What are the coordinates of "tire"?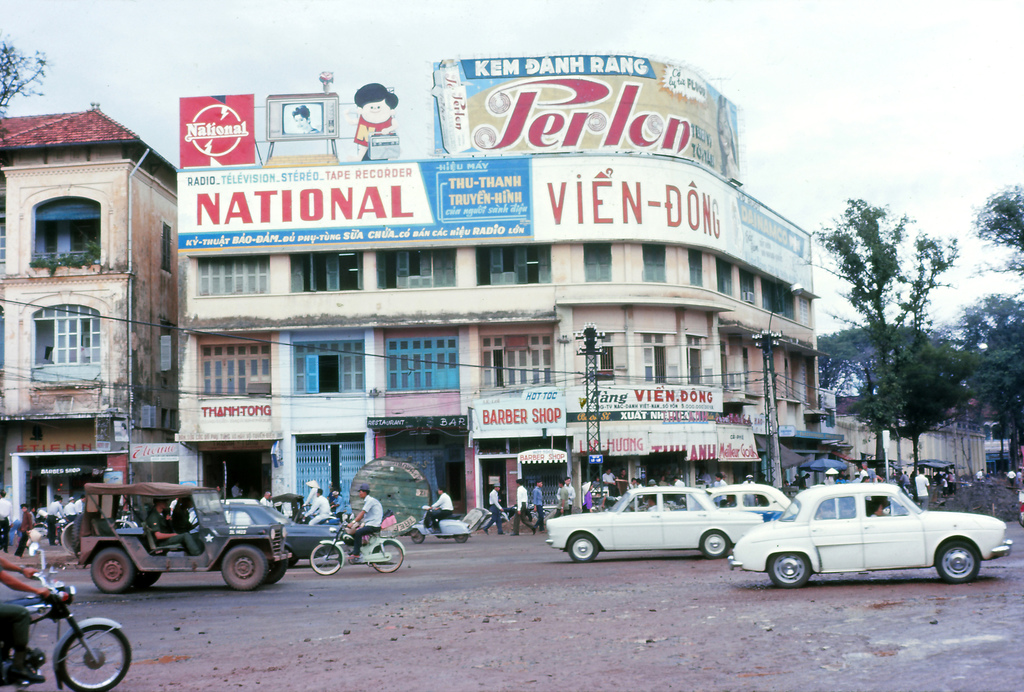
bbox=(265, 560, 287, 585).
